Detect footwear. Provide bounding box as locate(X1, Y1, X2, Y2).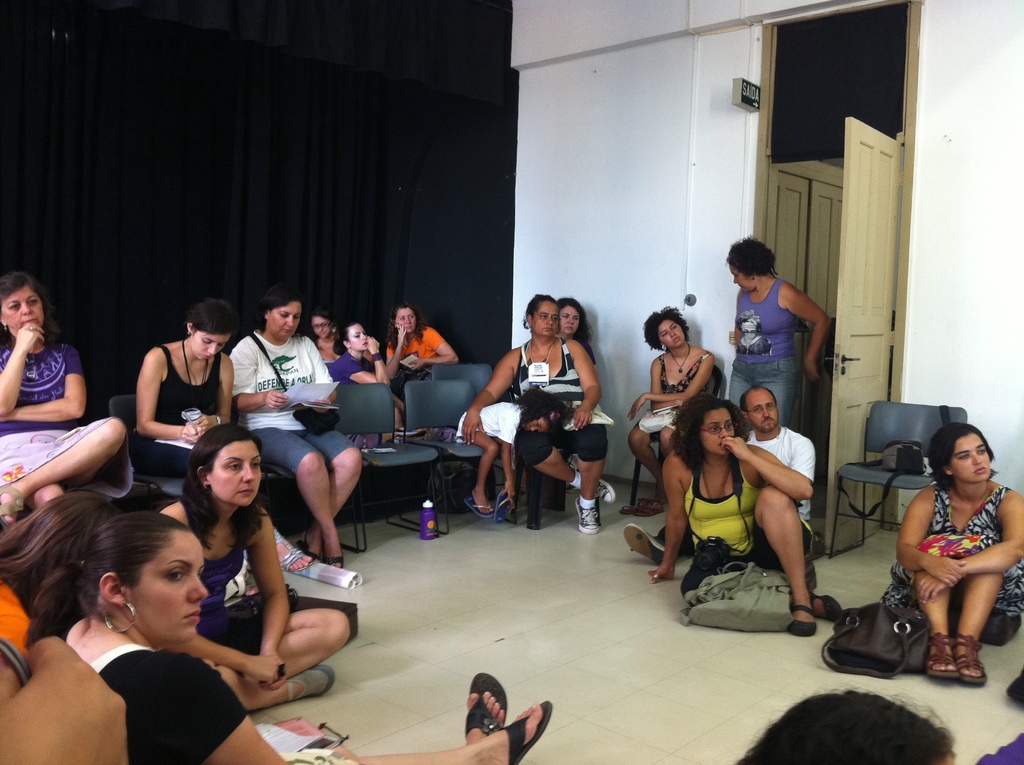
locate(811, 592, 841, 622).
